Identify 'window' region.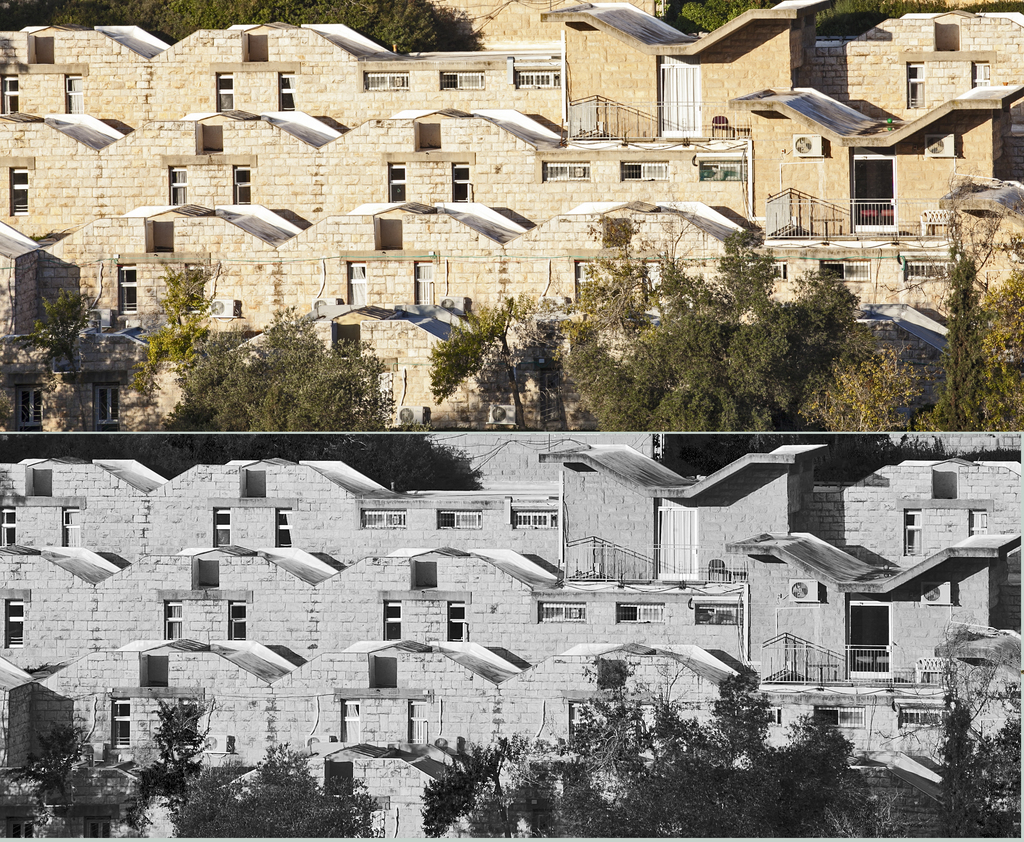
Region: [990,589,1023,632].
